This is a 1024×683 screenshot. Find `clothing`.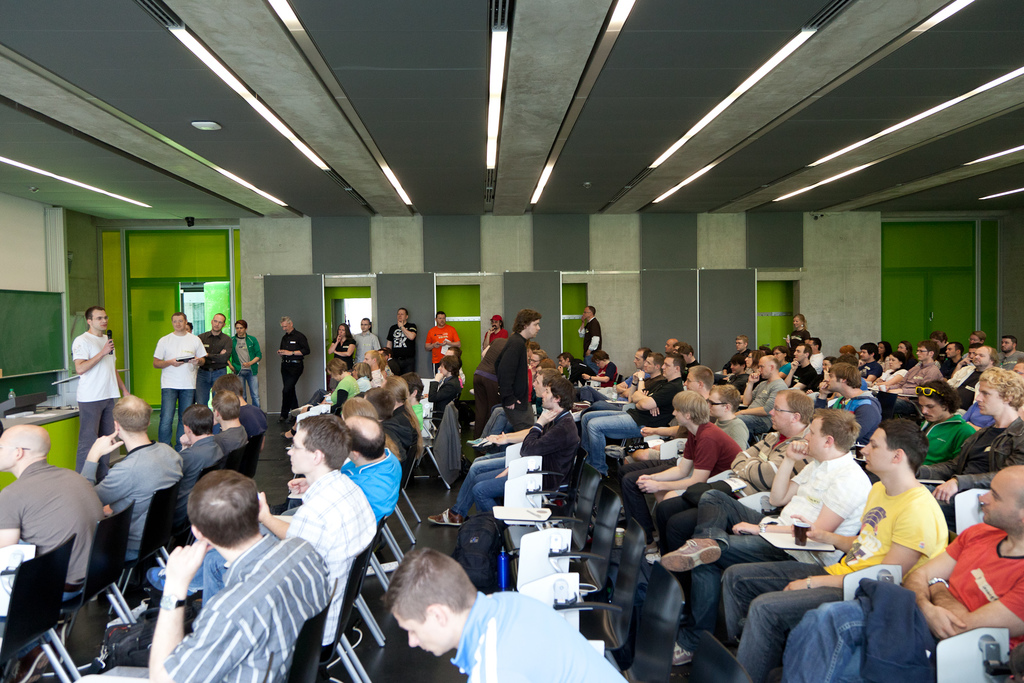
Bounding box: bbox=[621, 418, 745, 538].
